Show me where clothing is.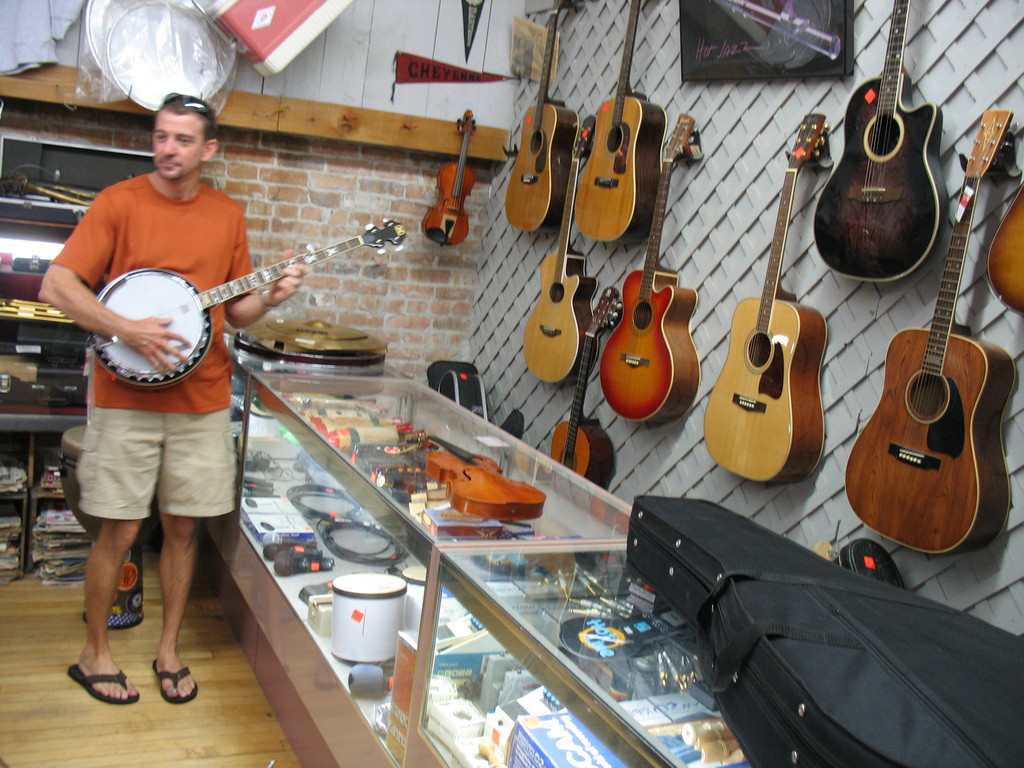
clothing is at rect(56, 169, 271, 611).
